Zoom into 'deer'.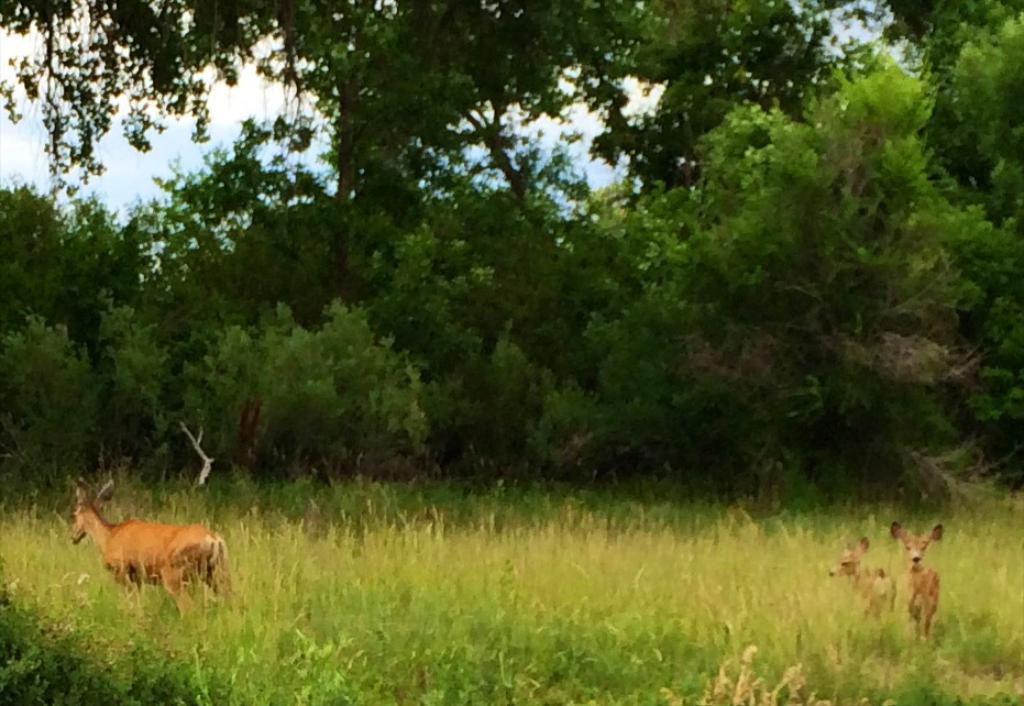
Zoom target: bbox=[828, 540, 893, 628].
